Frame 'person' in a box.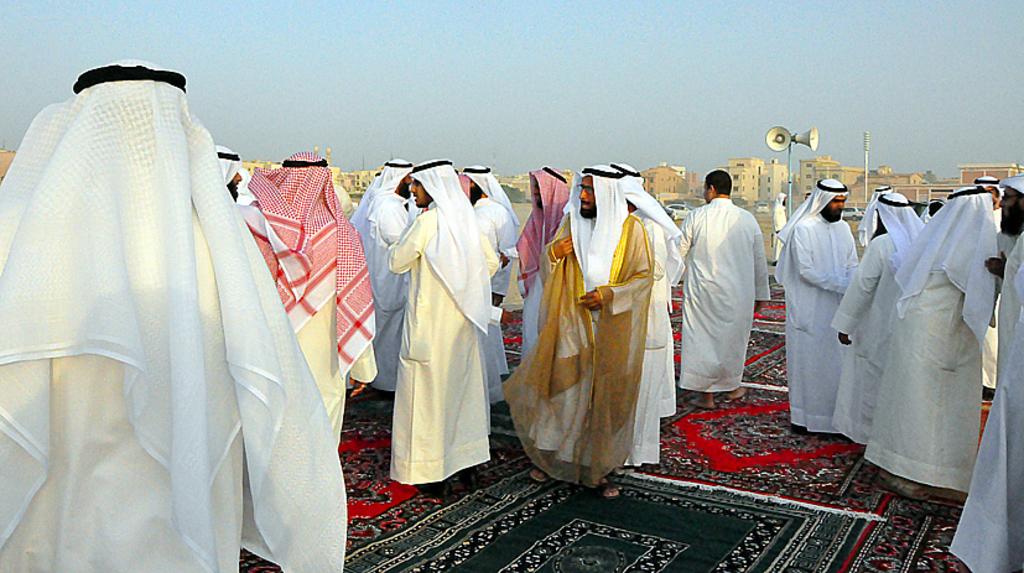
(x1=506, y1=152, x2=571, y2=359).
